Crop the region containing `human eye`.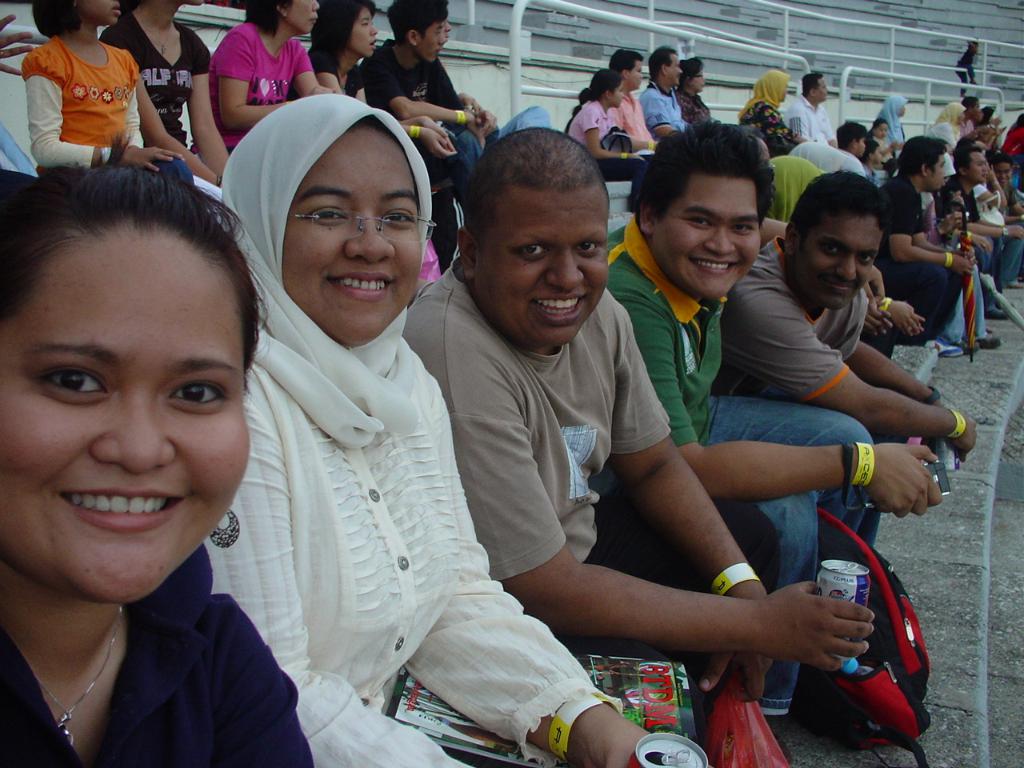
Crop region: x1=729, y1=222, x2=754, y2=235.
